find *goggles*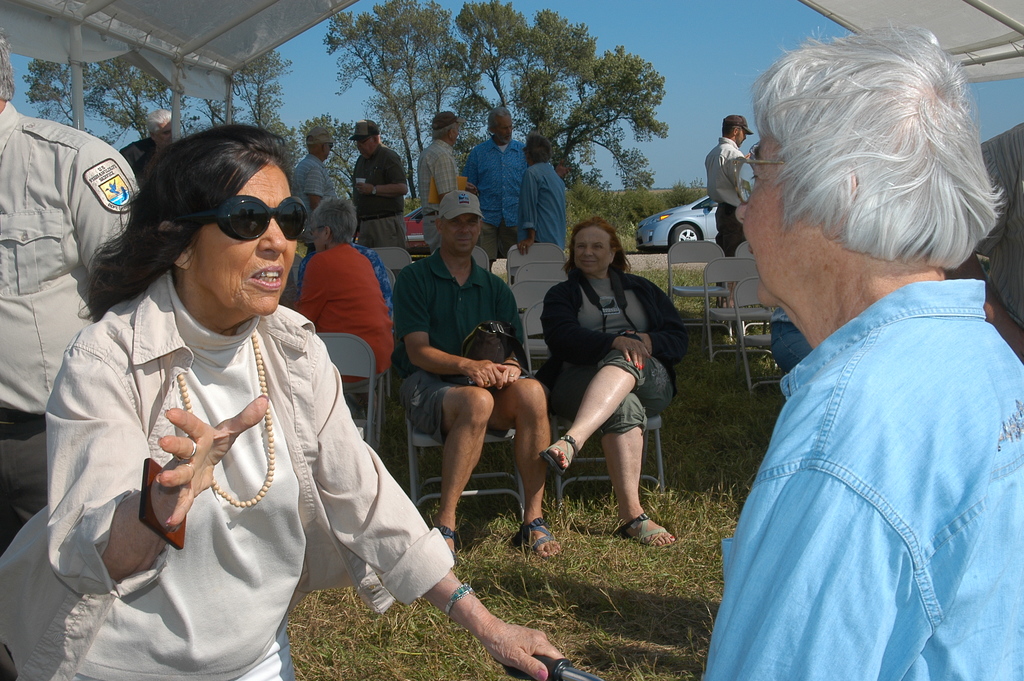
bbox=[328, 143, 335, 149]
